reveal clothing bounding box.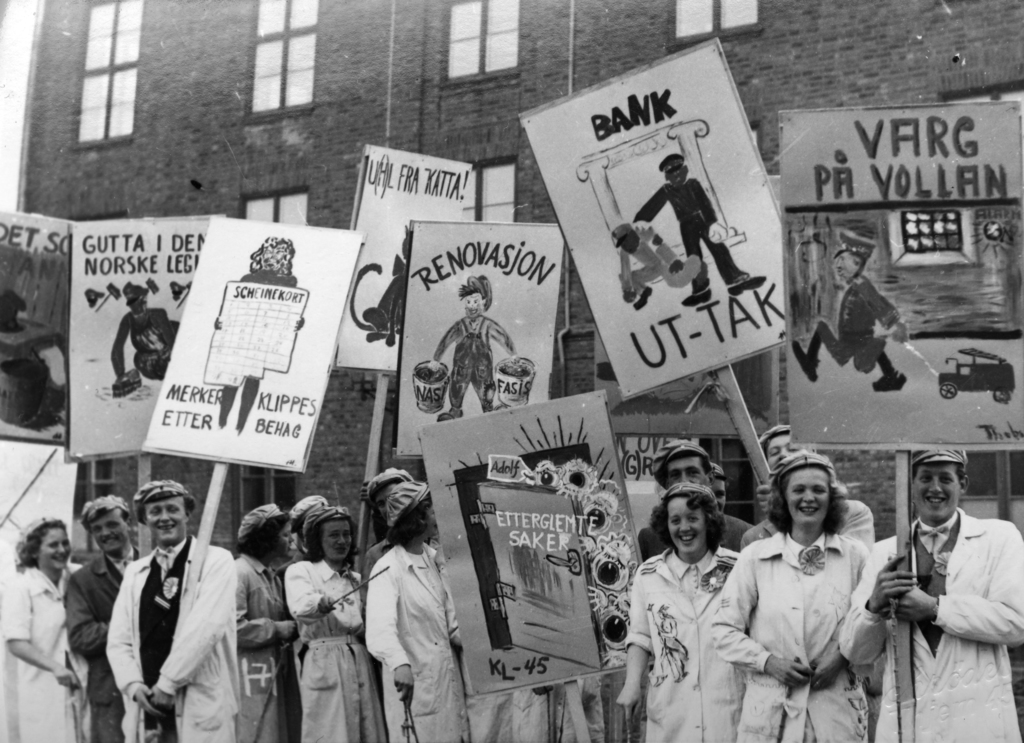
Revealed: region(374, 535, 460, 742).
